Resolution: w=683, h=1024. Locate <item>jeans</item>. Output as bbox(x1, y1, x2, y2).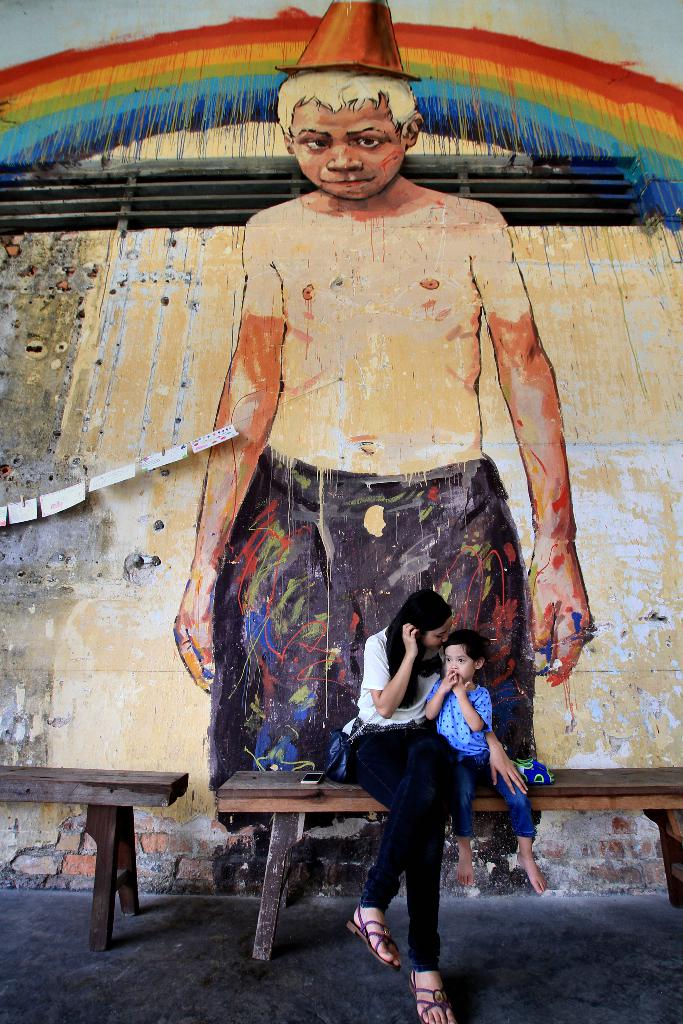
bbox(347, 724, 465, 963).
